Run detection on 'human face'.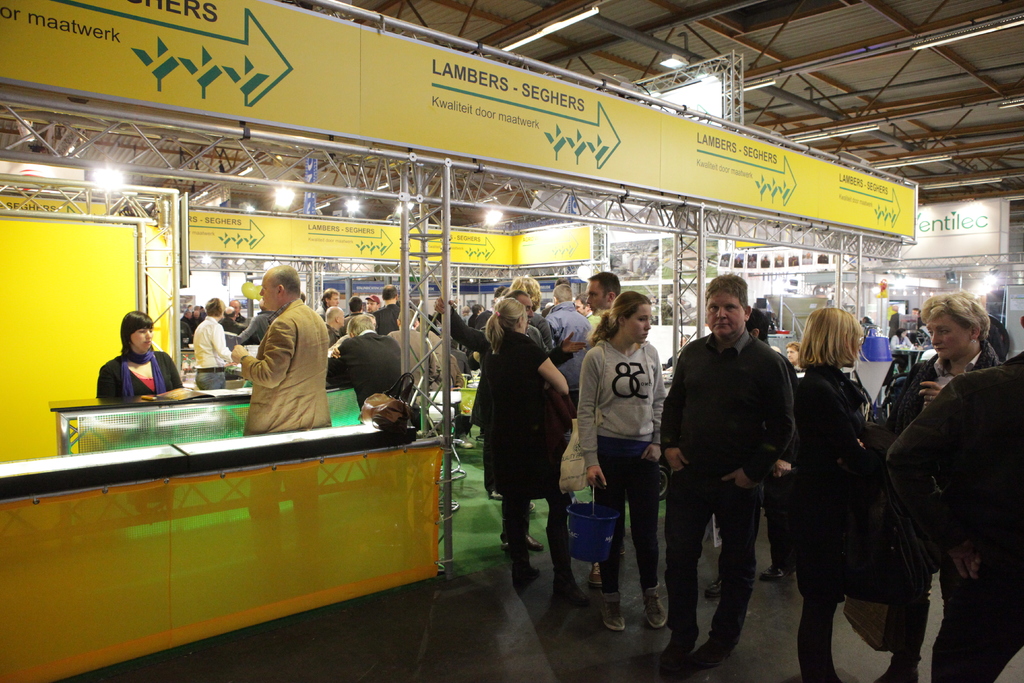
Result: [572,297,587,315].
